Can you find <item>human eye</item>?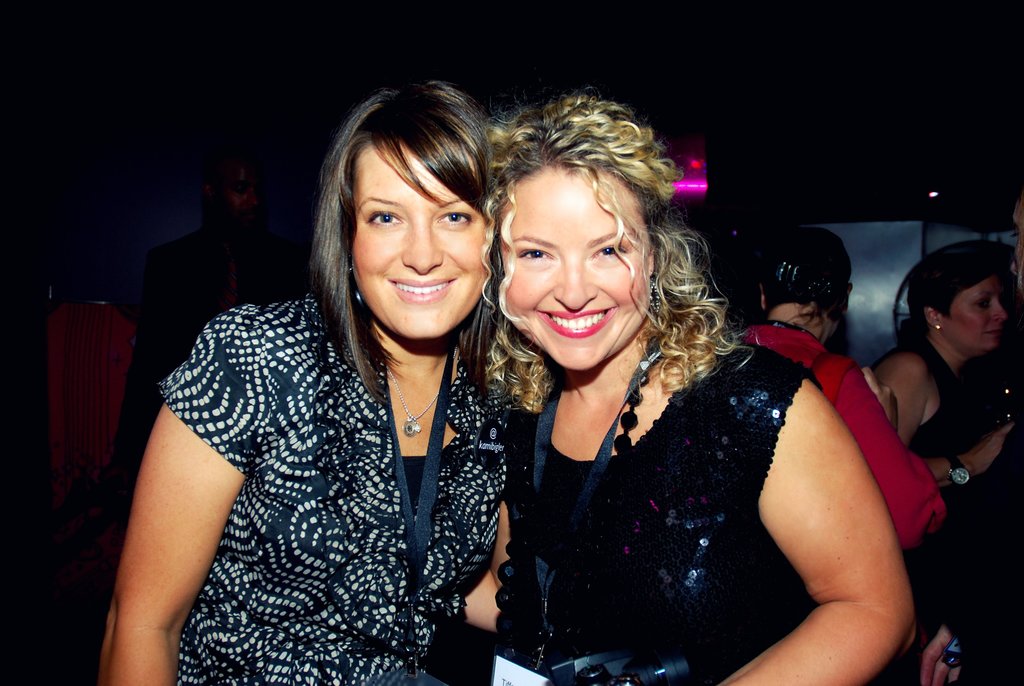
Yes, bounding box: l=519, t=250, r=552, b=264.
